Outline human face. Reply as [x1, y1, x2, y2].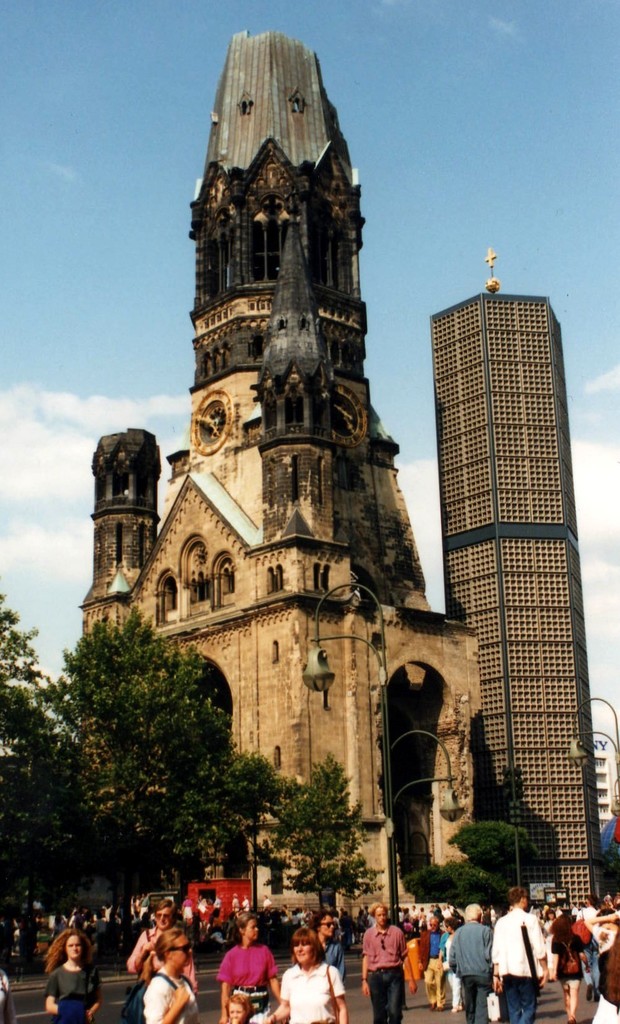
[245, 910, 264, 943].
